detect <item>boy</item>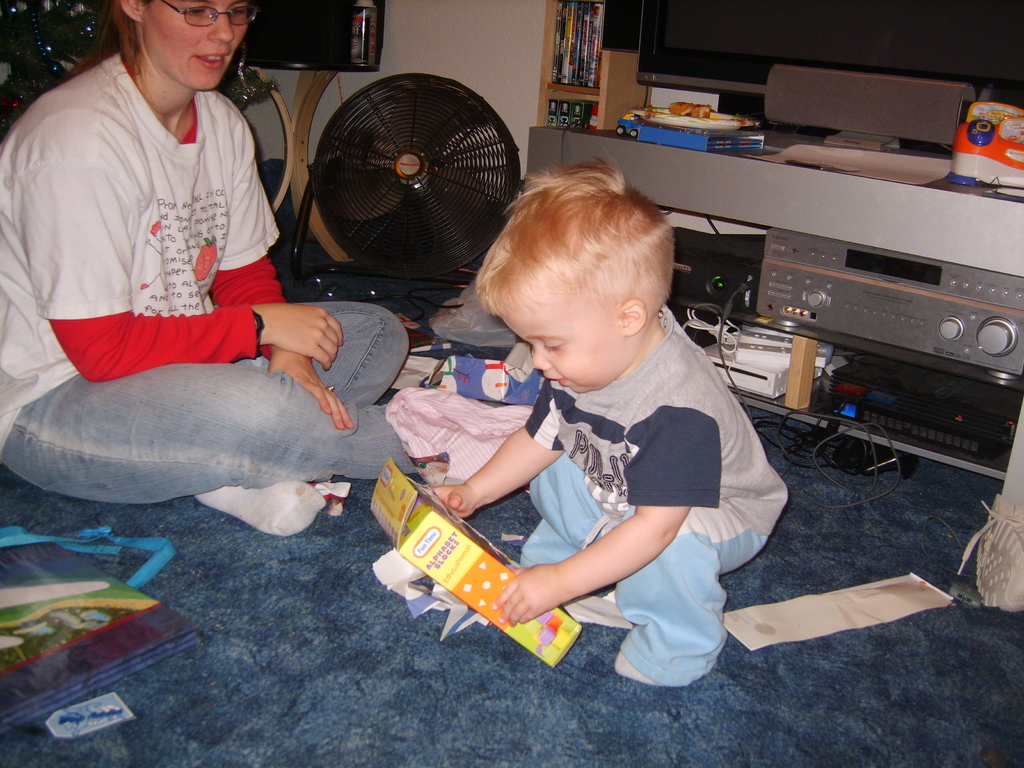
[432,150,789,686]
